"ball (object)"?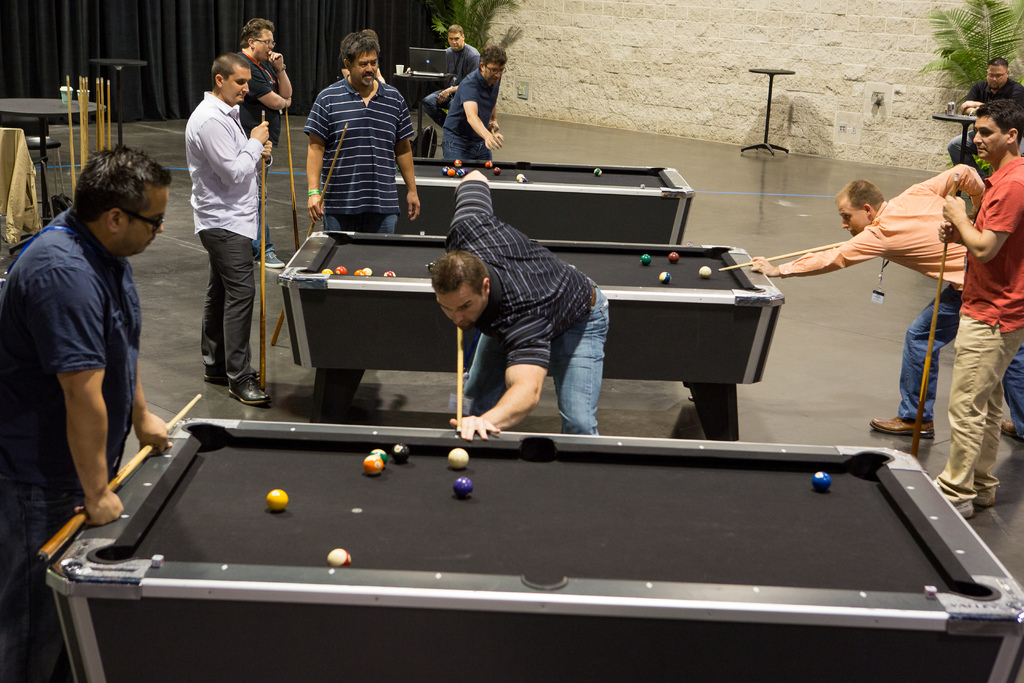
x1=639, y1=256, x2=652, y2=267
